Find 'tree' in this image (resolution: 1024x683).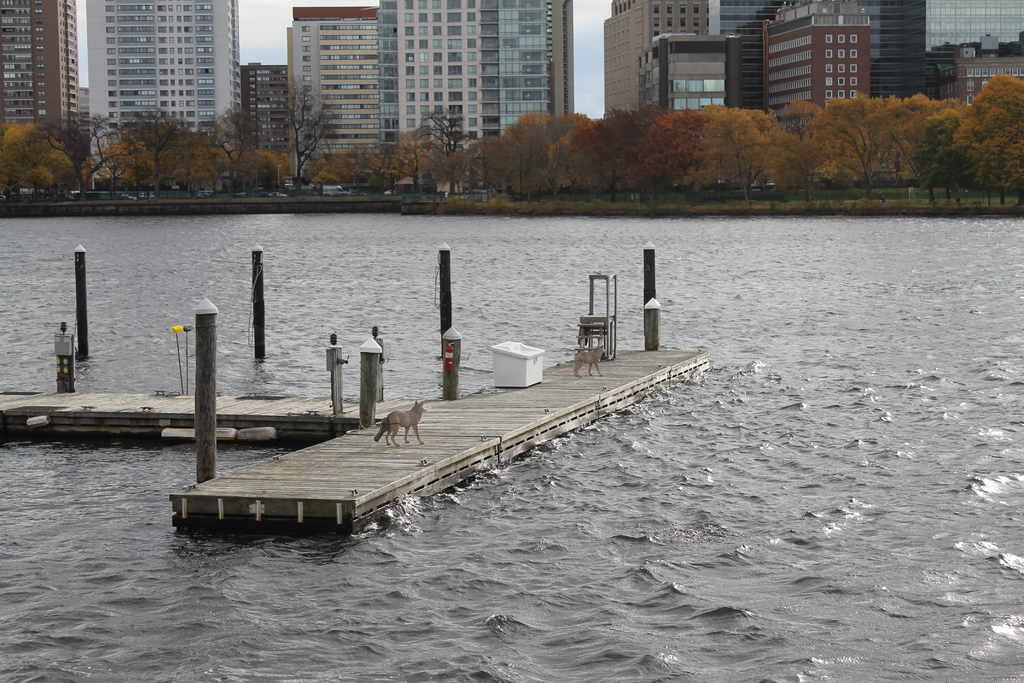
box=[952, 86, 1023, 186].
